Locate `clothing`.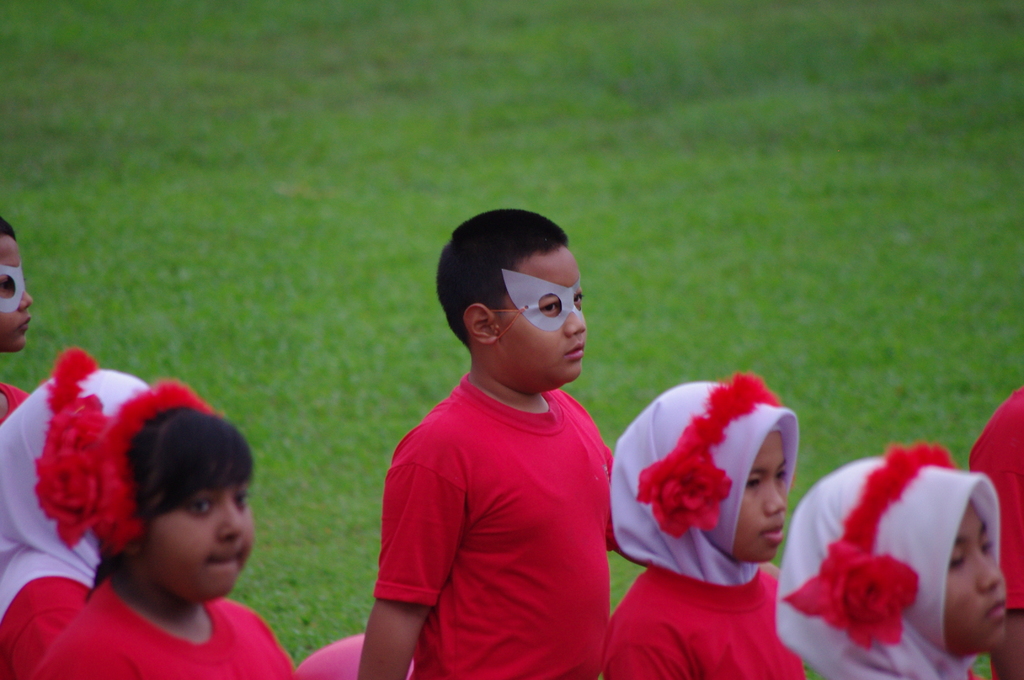
Bounding box: <bbox>29, 579, 298, 679</bbox>.
